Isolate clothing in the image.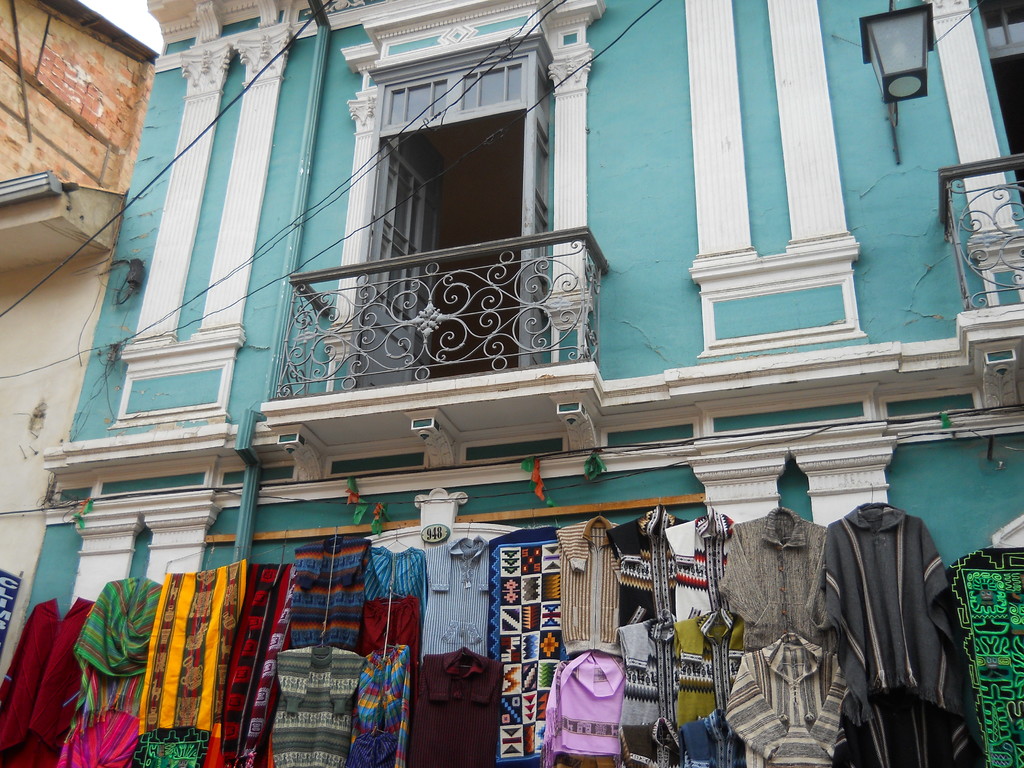
Isolated region: pyautogui.locateOnScreen(410, 644, 503, 767).
